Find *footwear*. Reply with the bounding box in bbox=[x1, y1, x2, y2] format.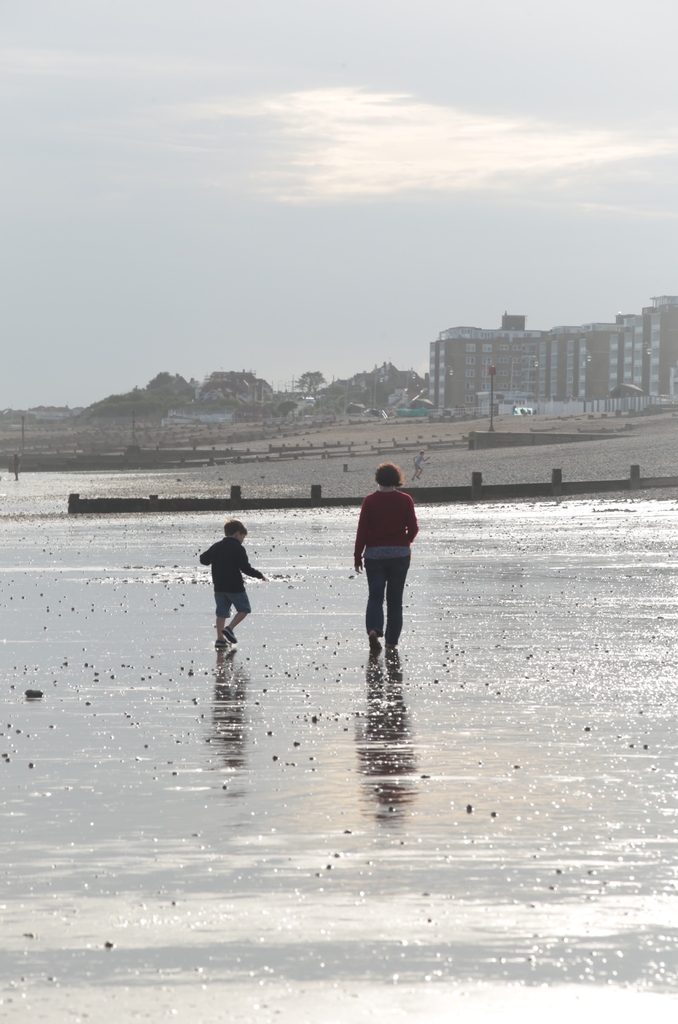
bbox=[214, 632, 234, 652].
